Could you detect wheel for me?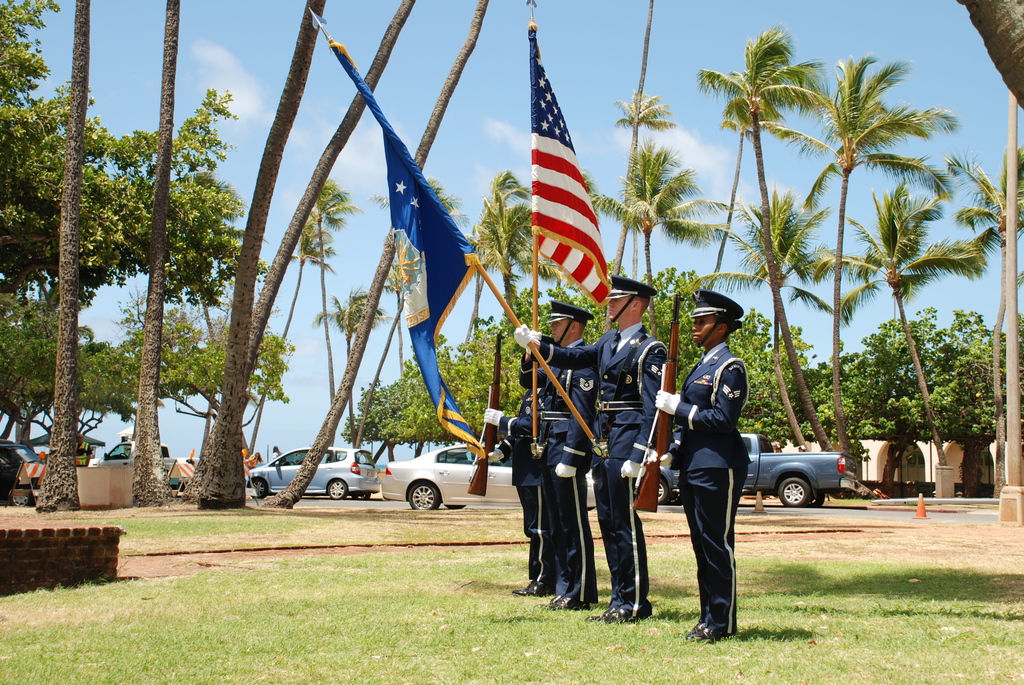
Detection result: [x1=446, y1=503, x2=465, y2=510].
